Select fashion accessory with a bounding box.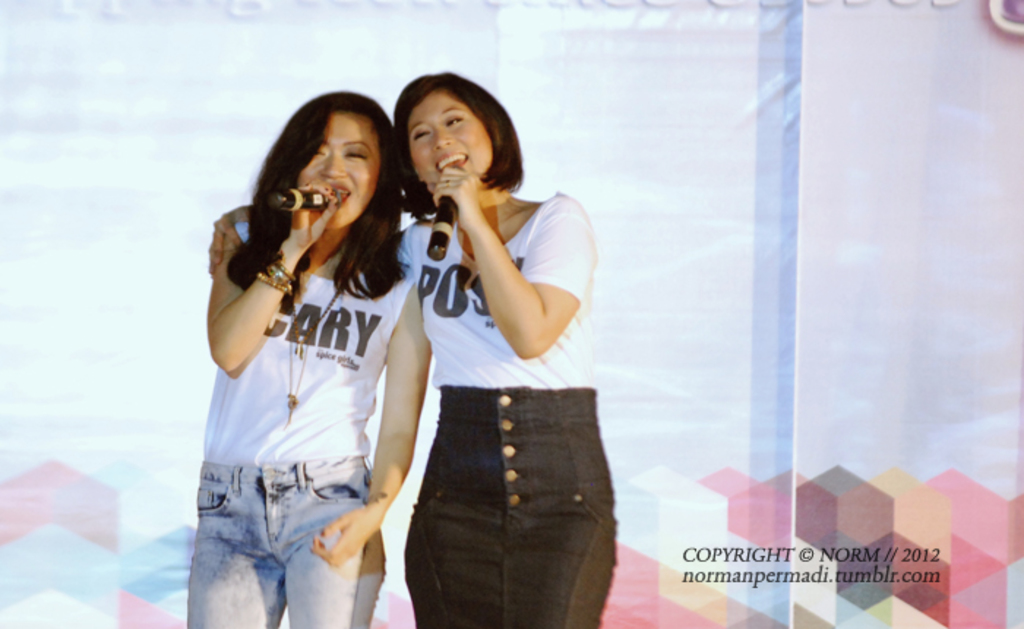
(x1=253, y1=255, x2=301, y2=298).
